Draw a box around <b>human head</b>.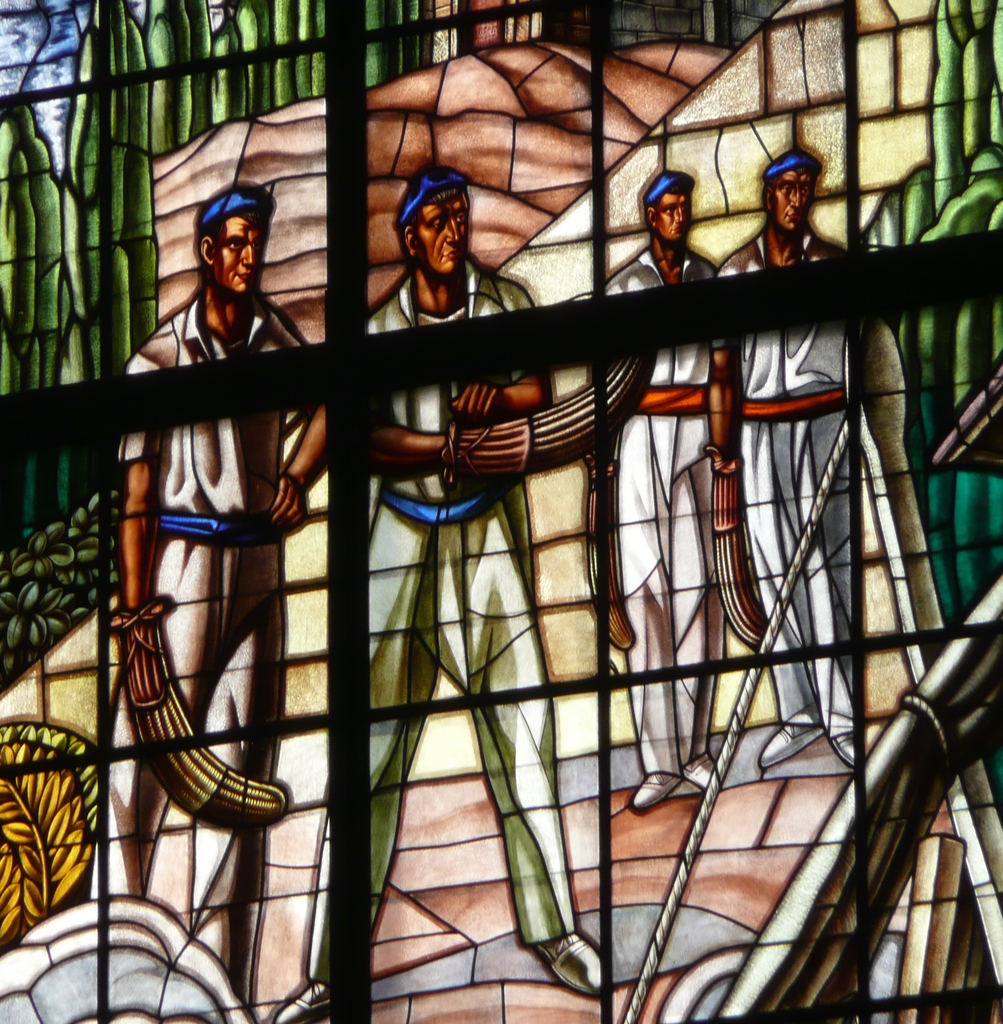
crop(392, 165, 480, 306).
